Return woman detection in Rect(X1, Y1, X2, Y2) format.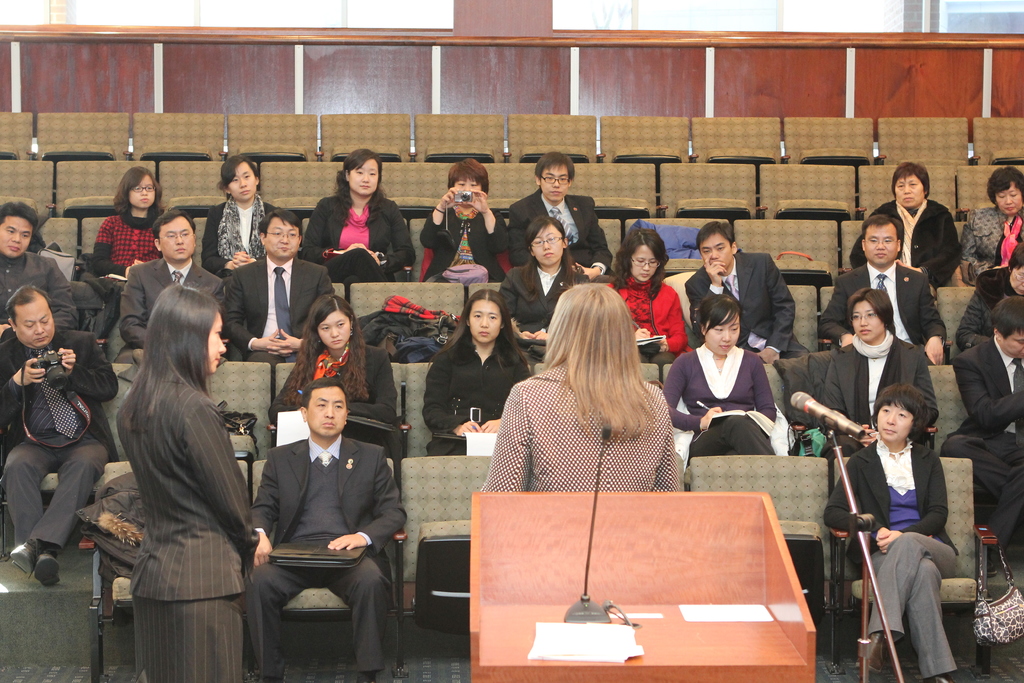
Rect(495, 213, 589, 360).
